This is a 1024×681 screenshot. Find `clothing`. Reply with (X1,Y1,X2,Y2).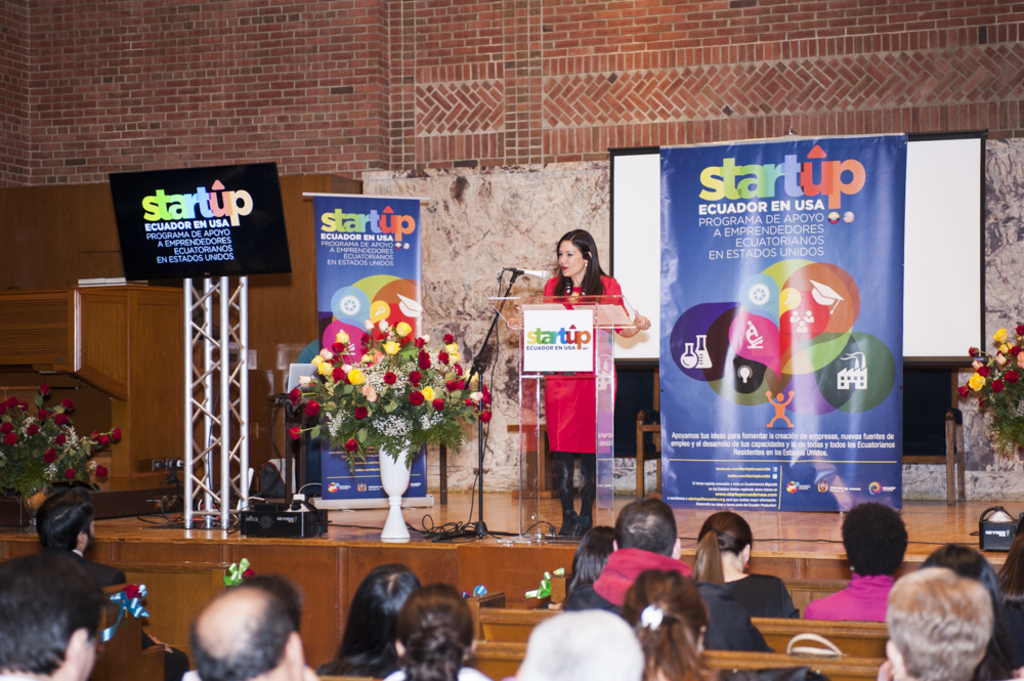
(710,569,798,620).
